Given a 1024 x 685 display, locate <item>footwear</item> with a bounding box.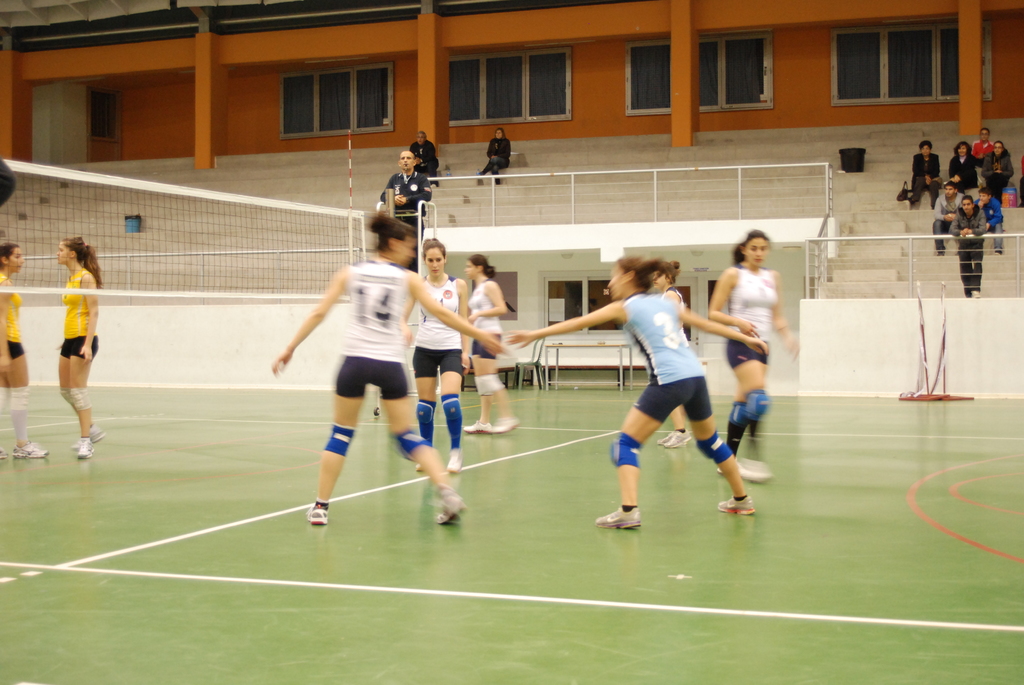
Located: crop(0, 443, 9, 461).
